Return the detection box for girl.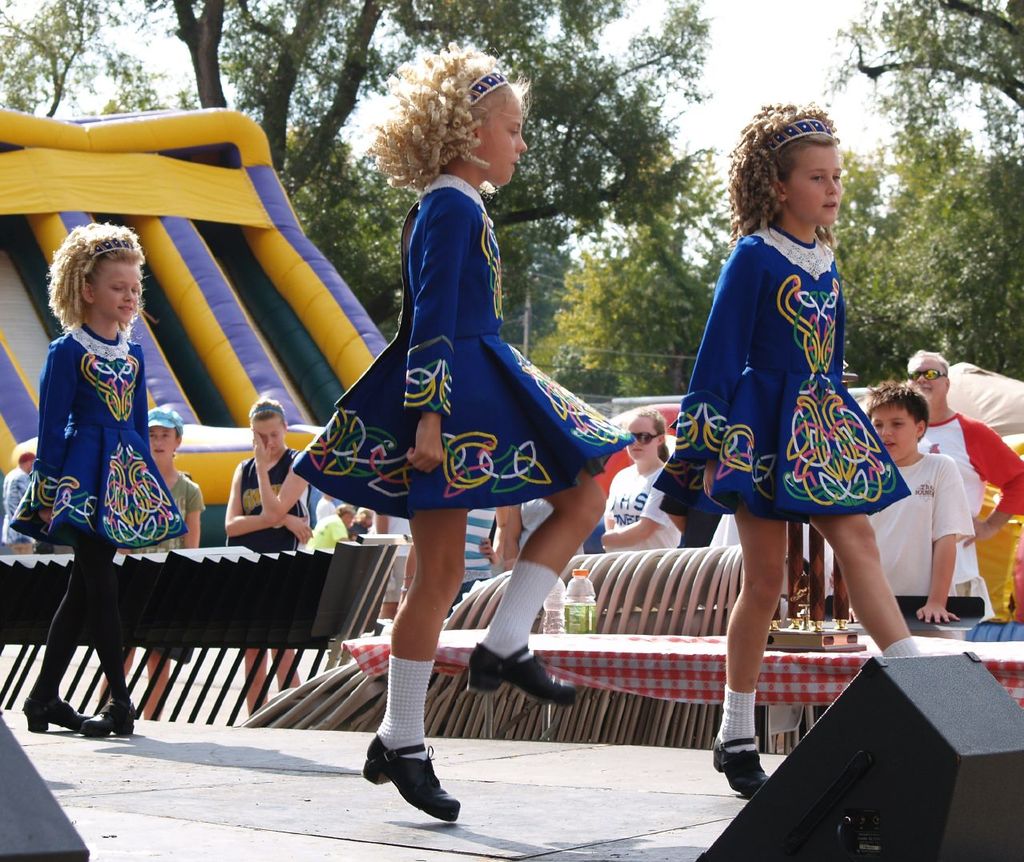
region(652, 97, 926, 797).
